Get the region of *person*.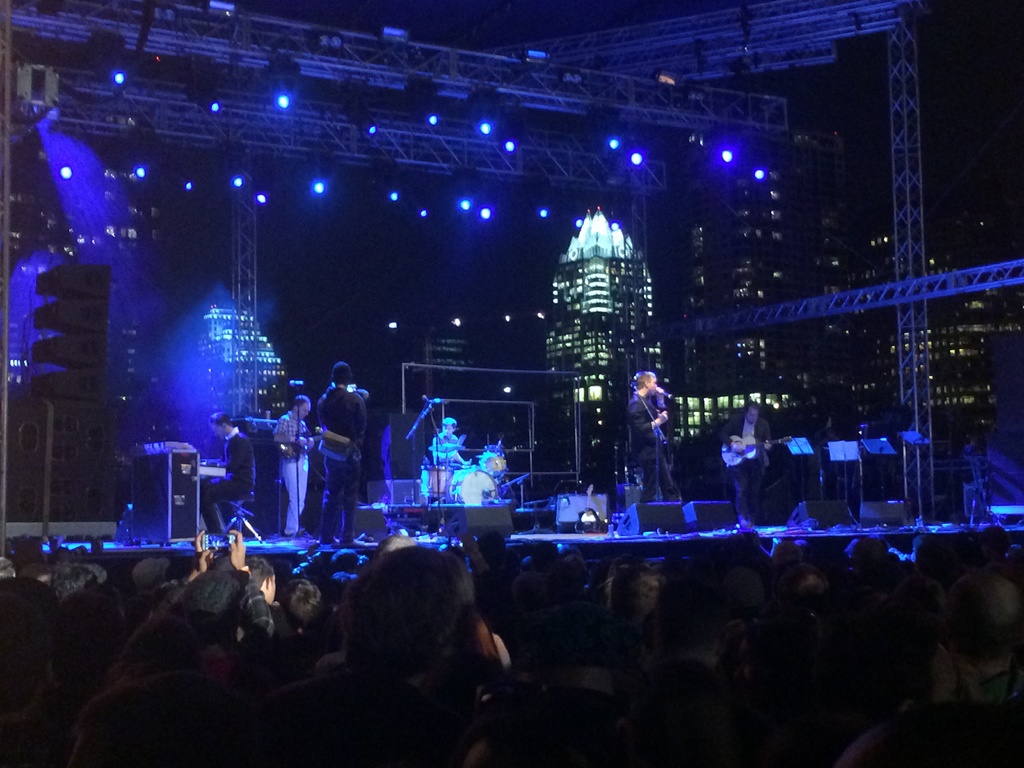
273 392 314 525.
